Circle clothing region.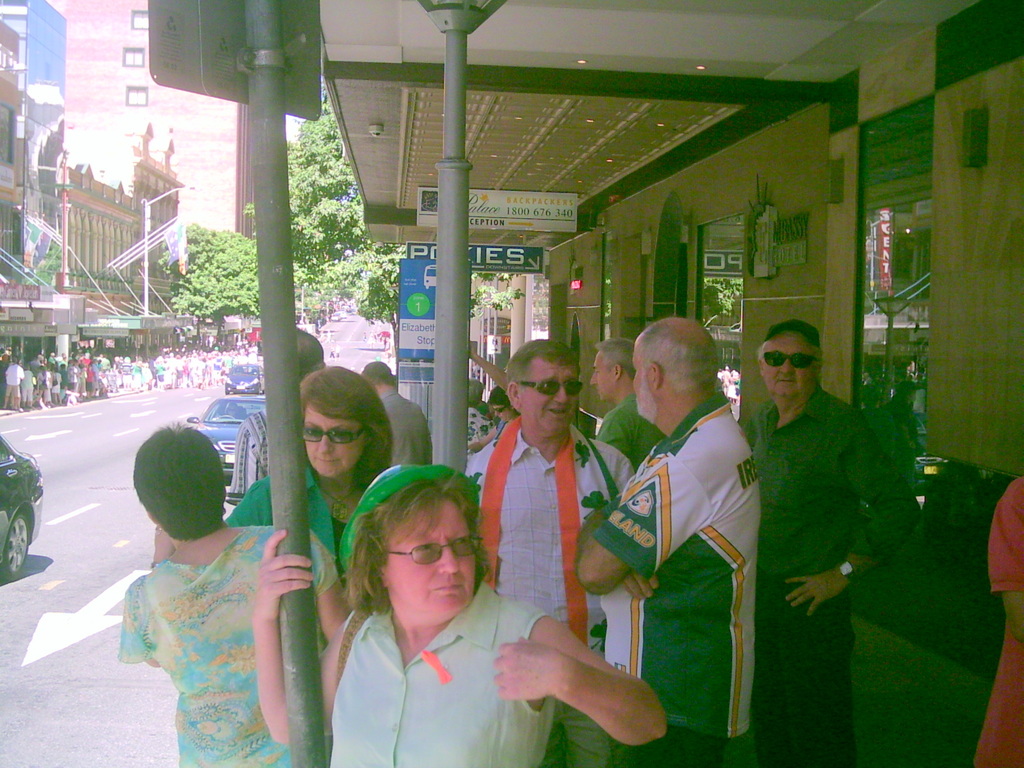
Region: 327/582/554/767.
